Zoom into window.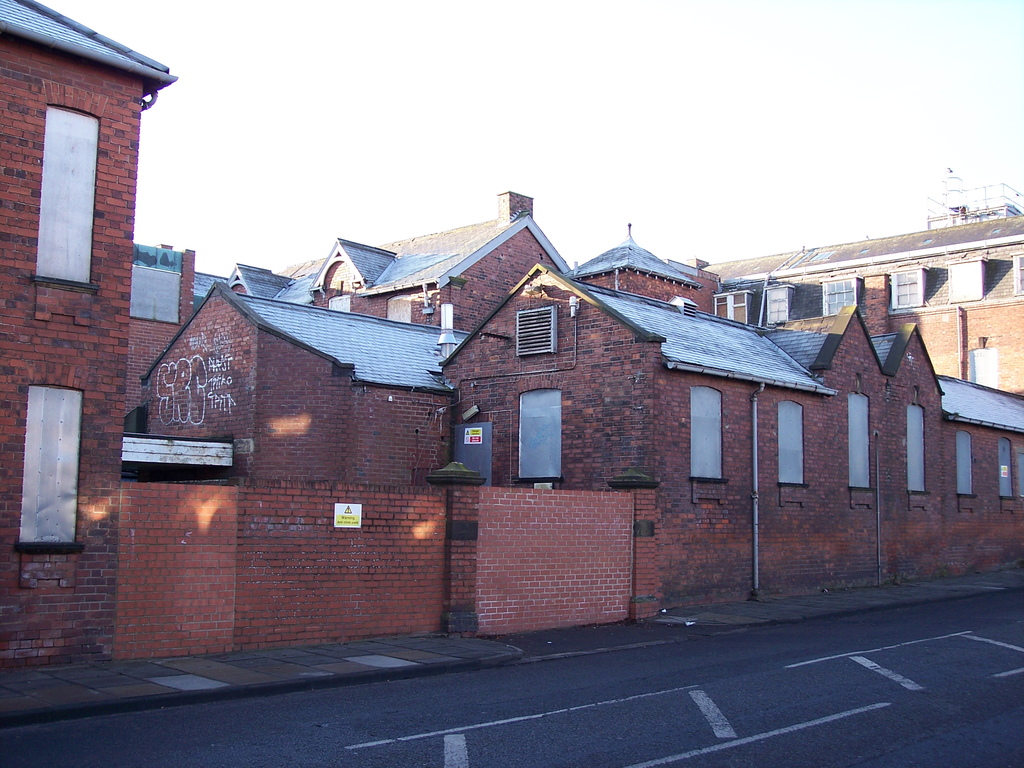
Zoom target: select_region(761, 282, 794, 339).
